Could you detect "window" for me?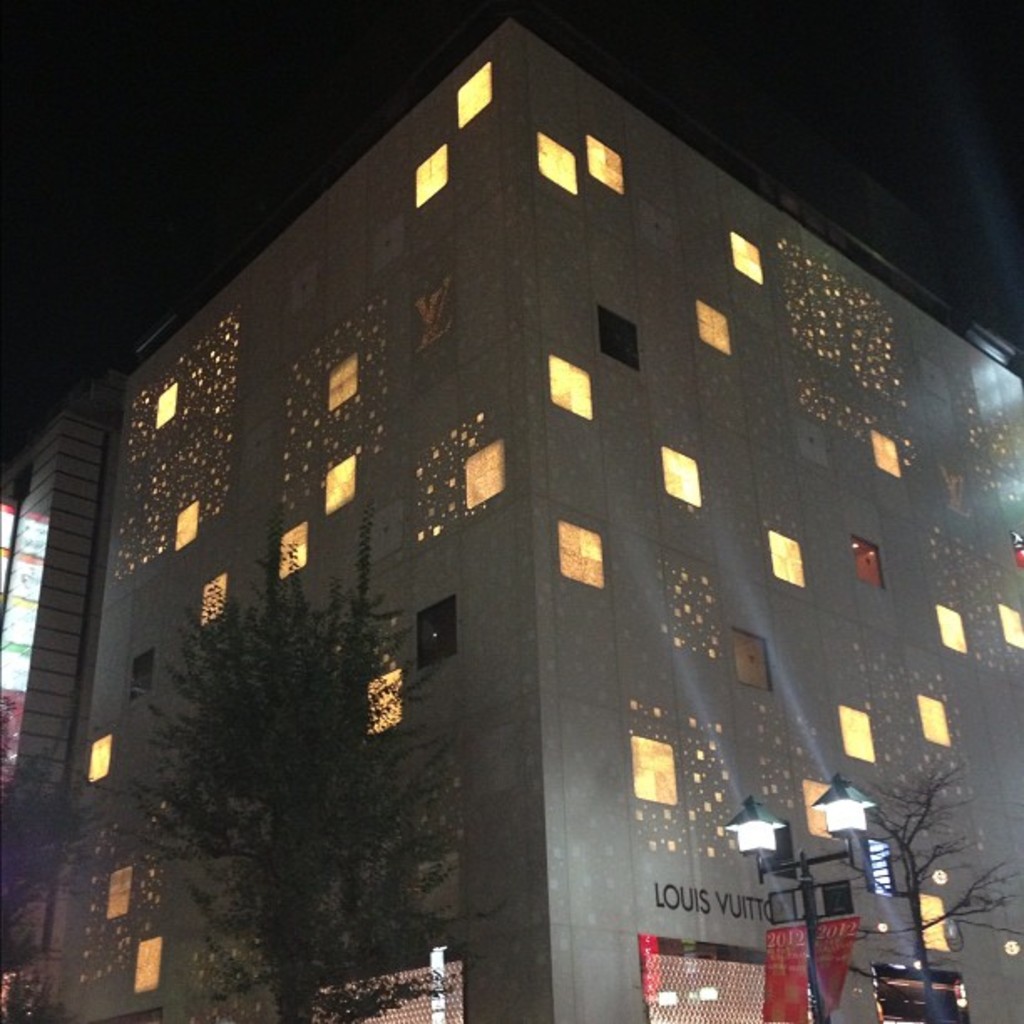
Detection result: {"left": 194, "top": 571, "right": 233, "bottom": 617}.
